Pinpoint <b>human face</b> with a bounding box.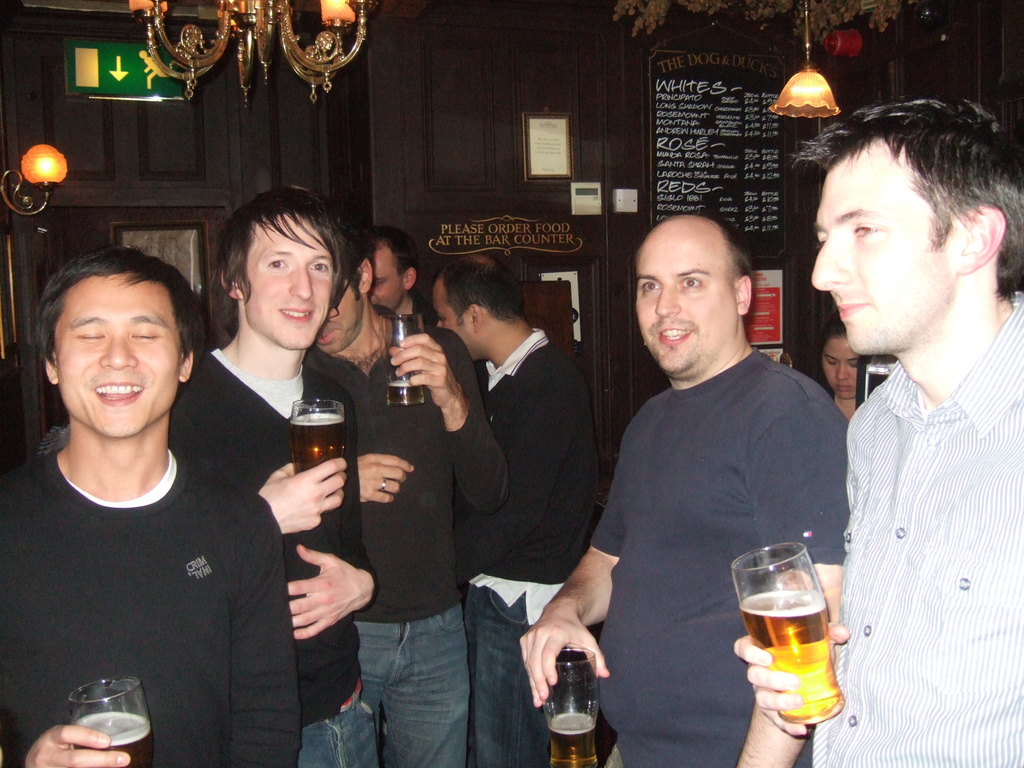
368, 243, 404, 316.
